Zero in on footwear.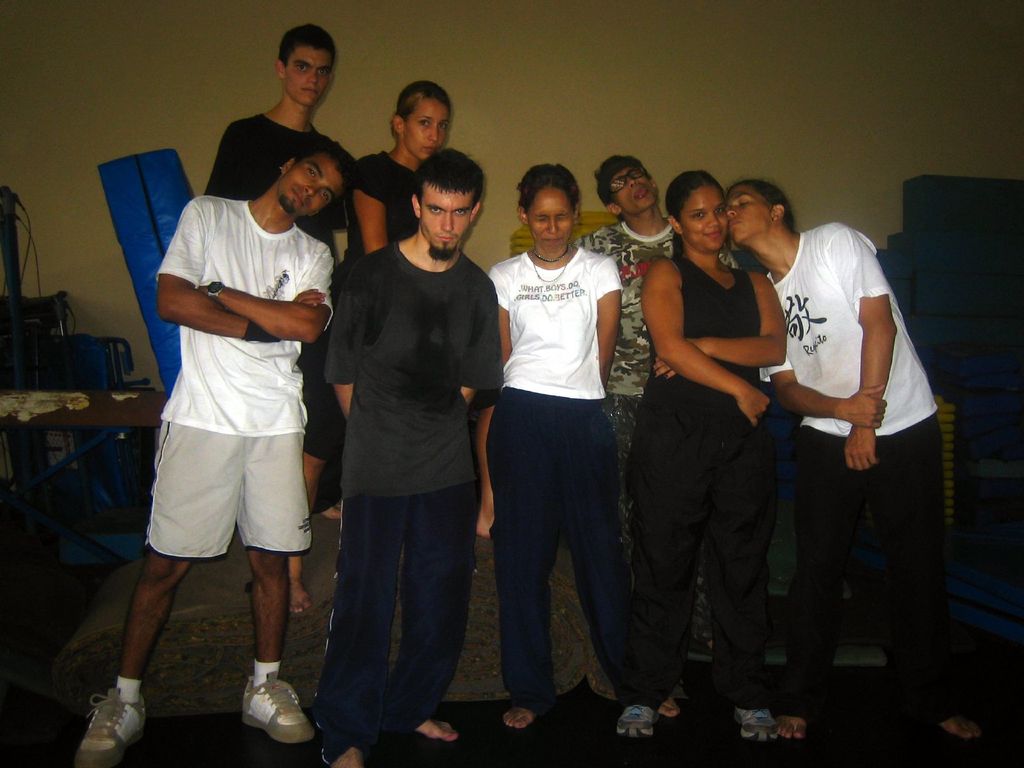
Zeroed in: [227, 669, 303, 750].
